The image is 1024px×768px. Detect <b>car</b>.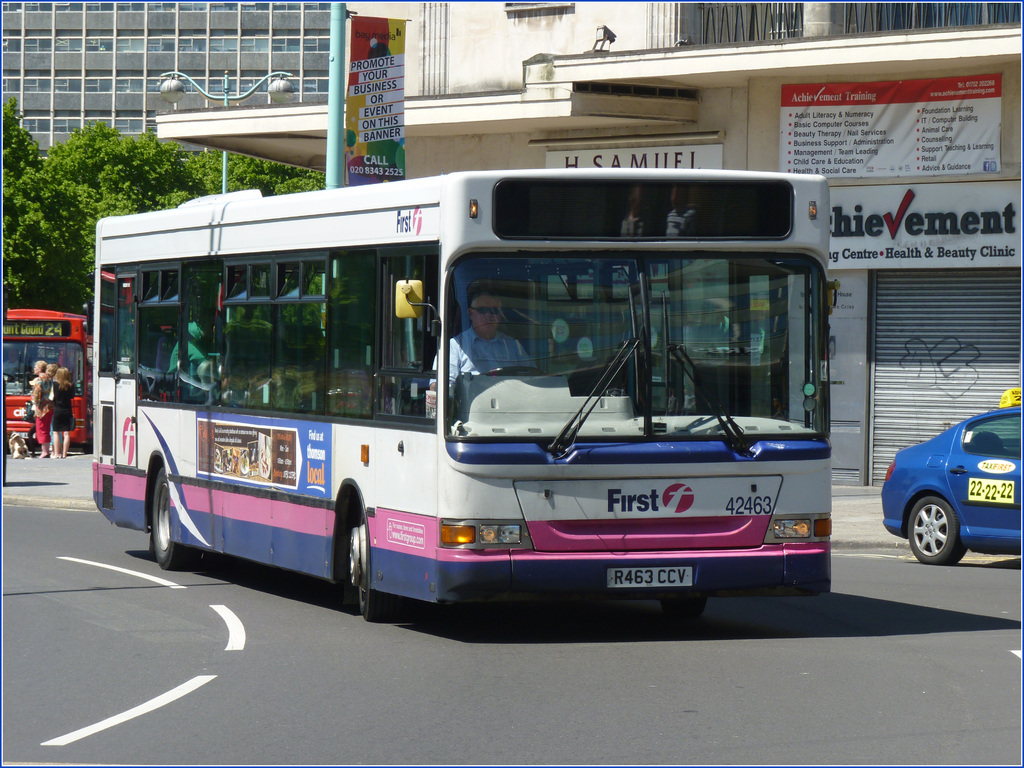
Detection: locate(862, 385, 1023, 579).
